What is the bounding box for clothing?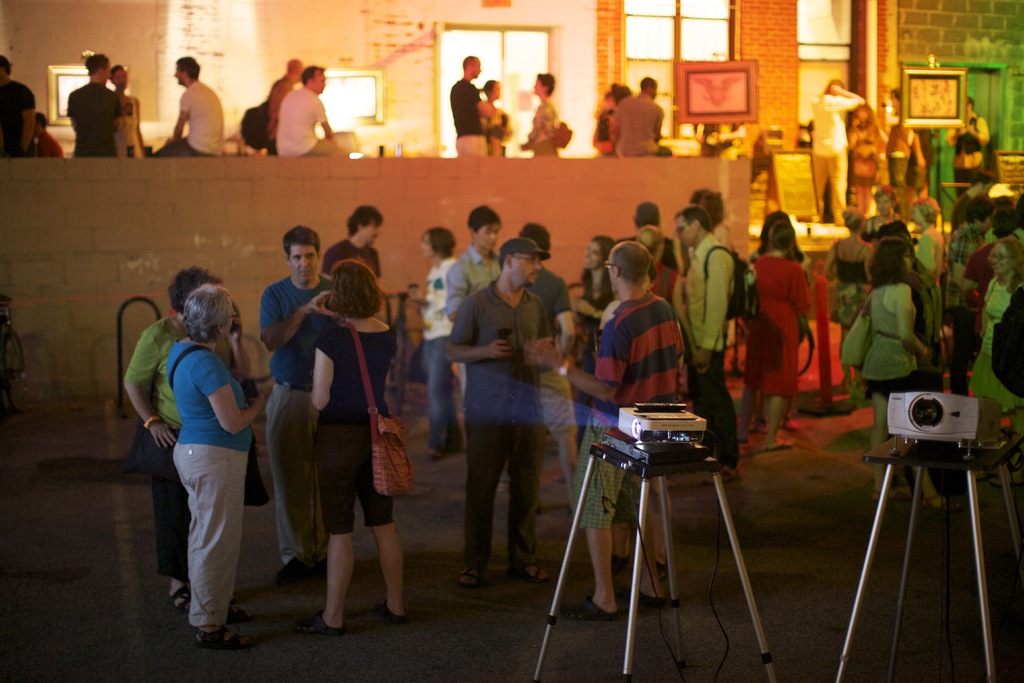
955/113/988/194.
